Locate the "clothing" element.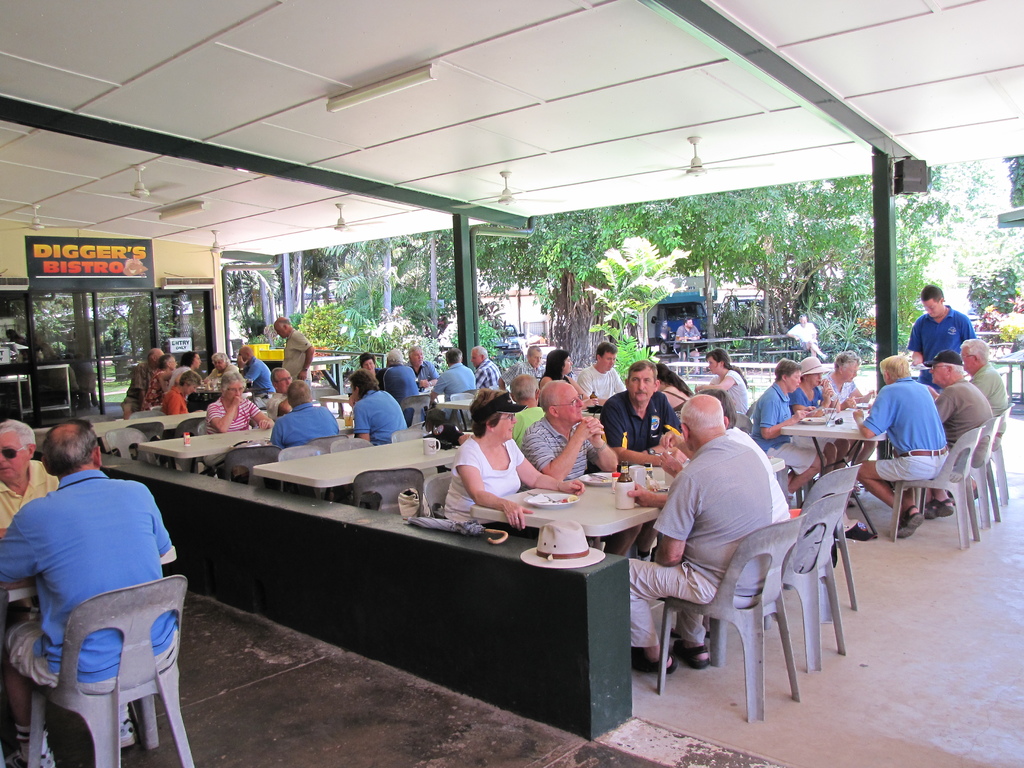
Element bbox: {"left": 0, "top": 458, "right": 61, "bottom": 532}.
